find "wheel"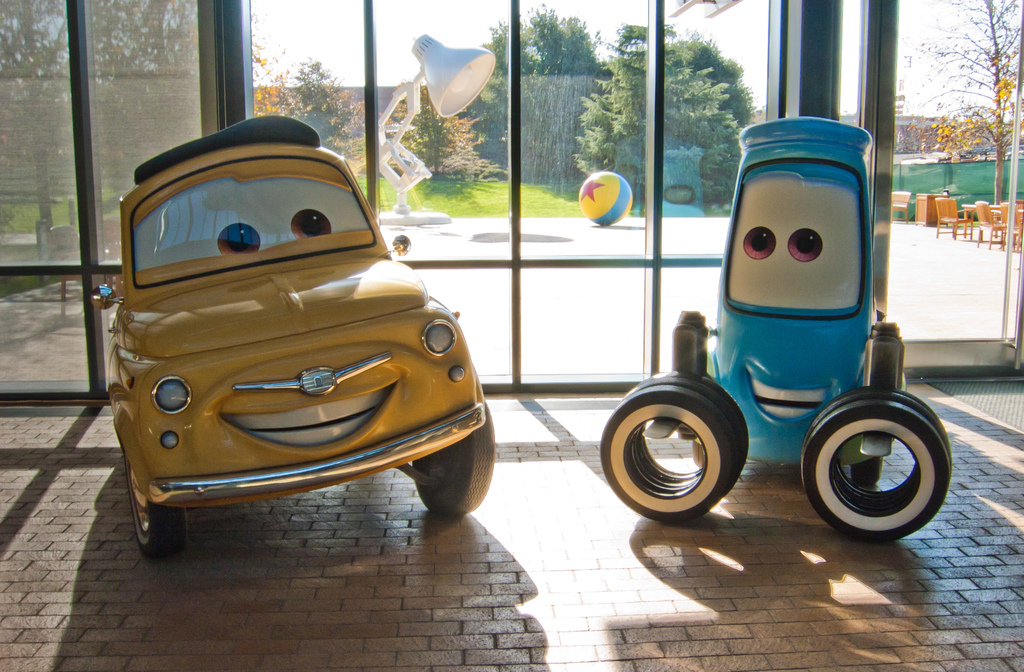
box=[414, 404, 489, 516]
